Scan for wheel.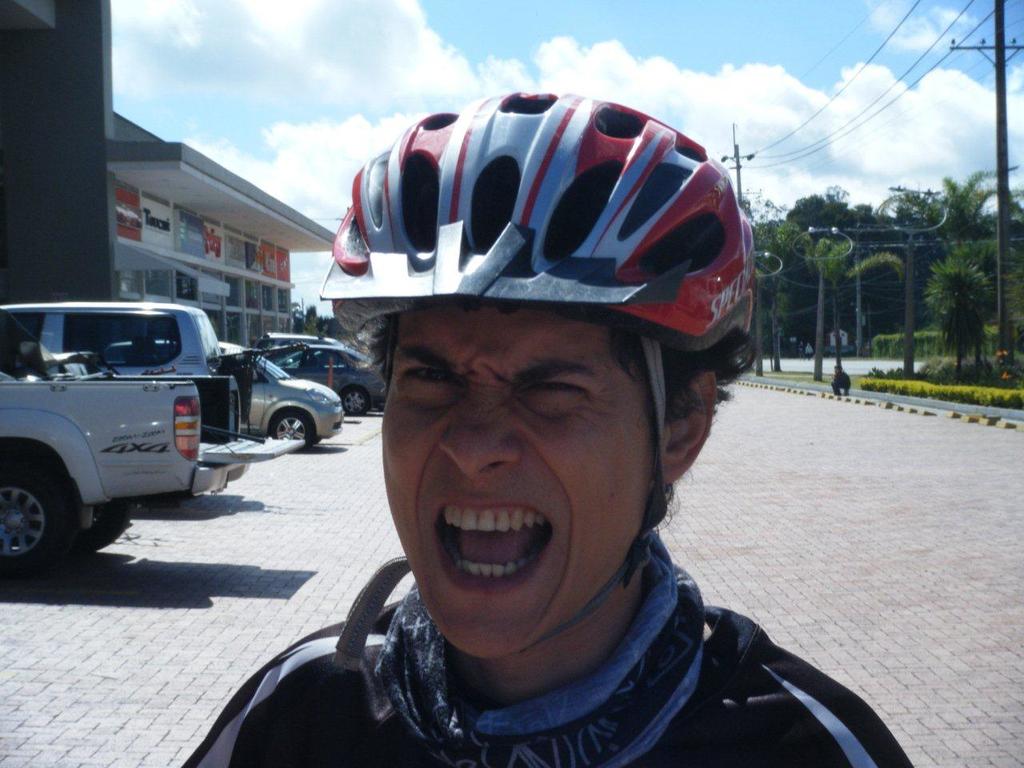
Scan result: box(274, 411, 310, 451).
